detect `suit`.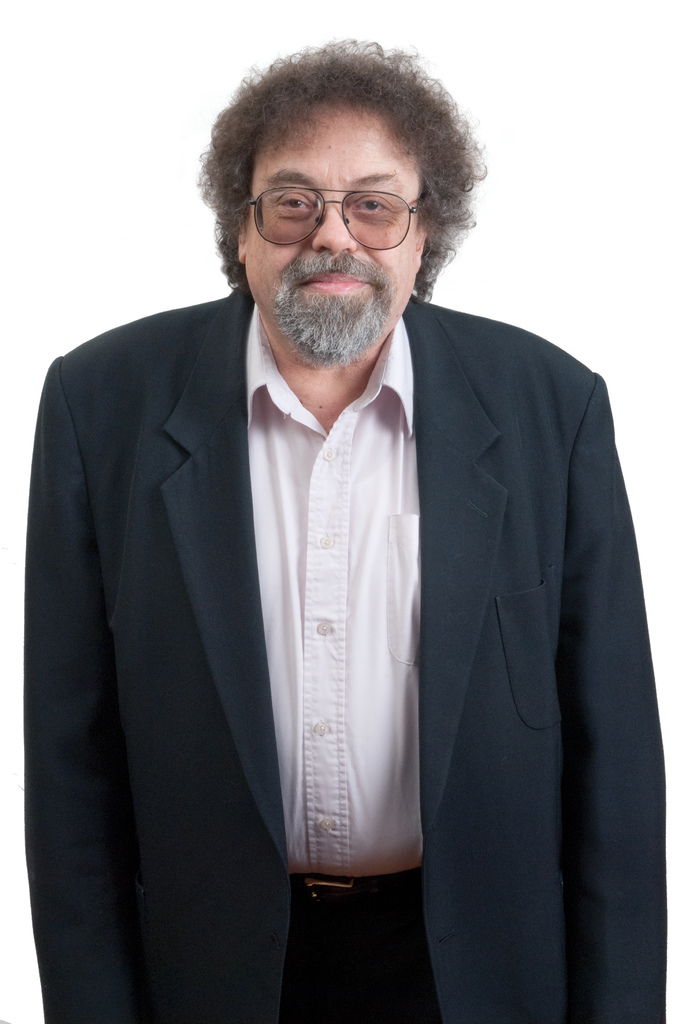
Detected at detection(22, 290, 668, 1023).
